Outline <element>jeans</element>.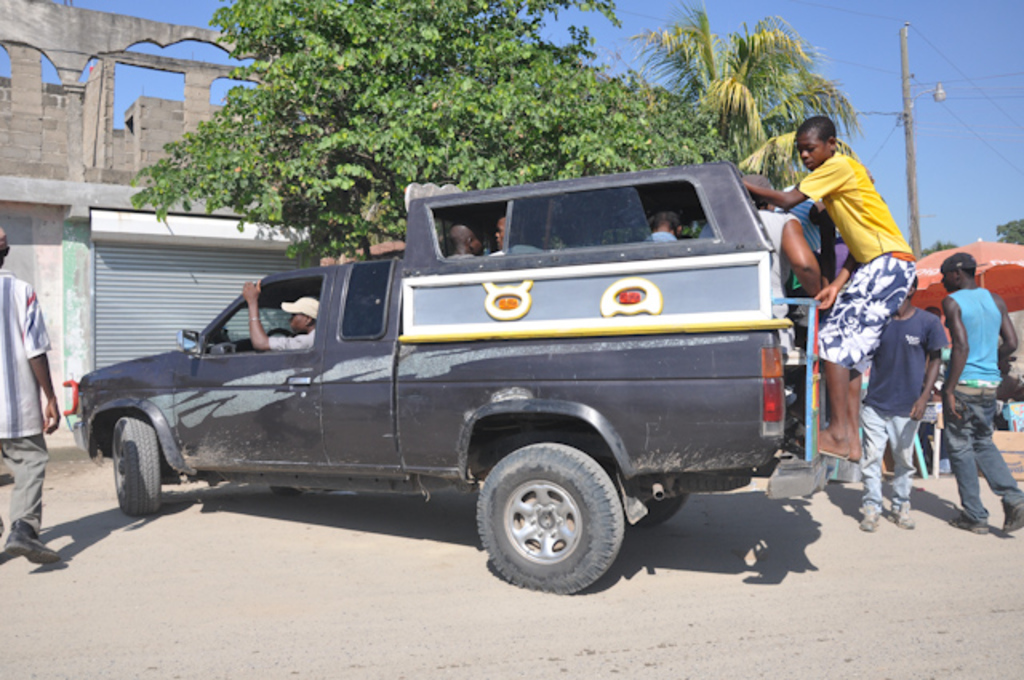
Outline: (942, 419, 1010, 522).
